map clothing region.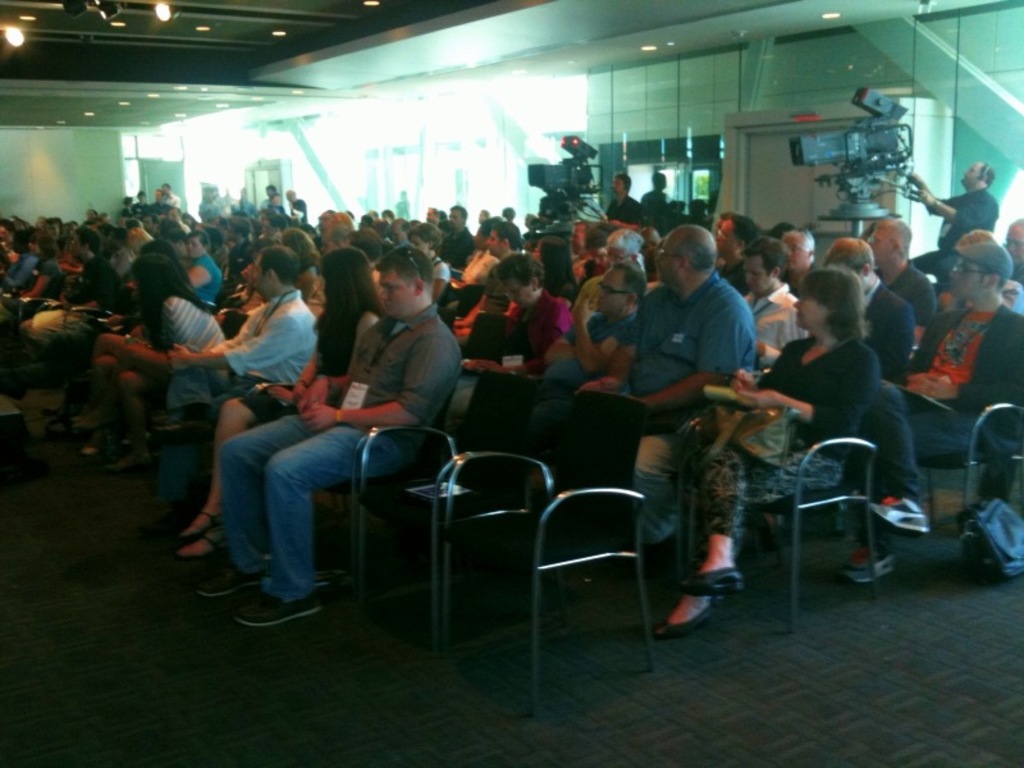
Mapped to detection(856, 279, 916, 397).
